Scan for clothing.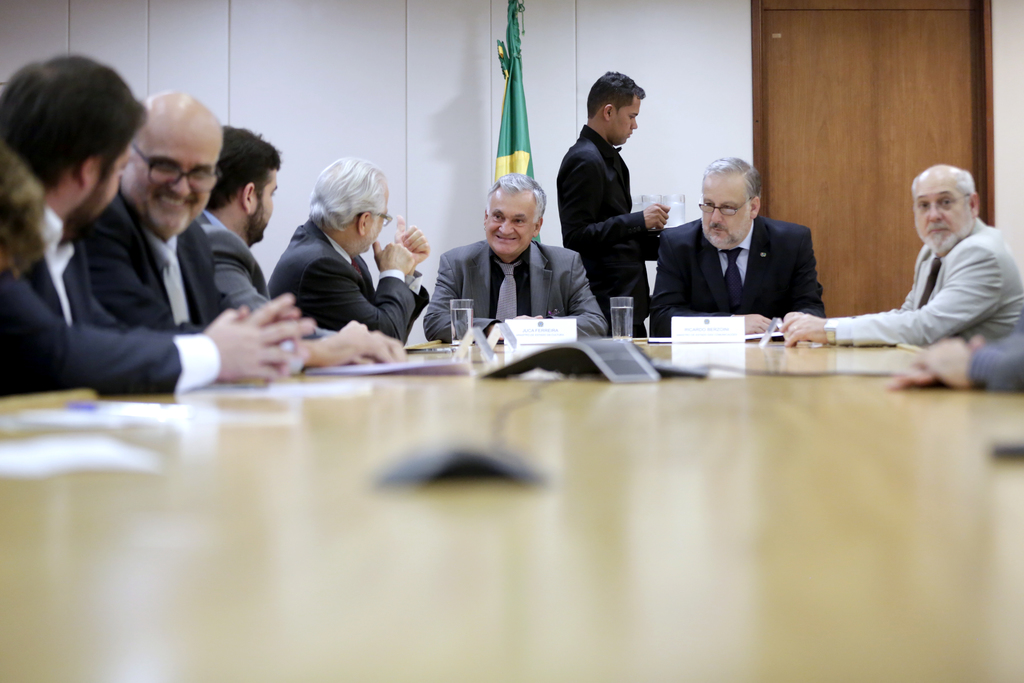
Scan result: <bbox>559, 120, 650, 339</bbox>.
